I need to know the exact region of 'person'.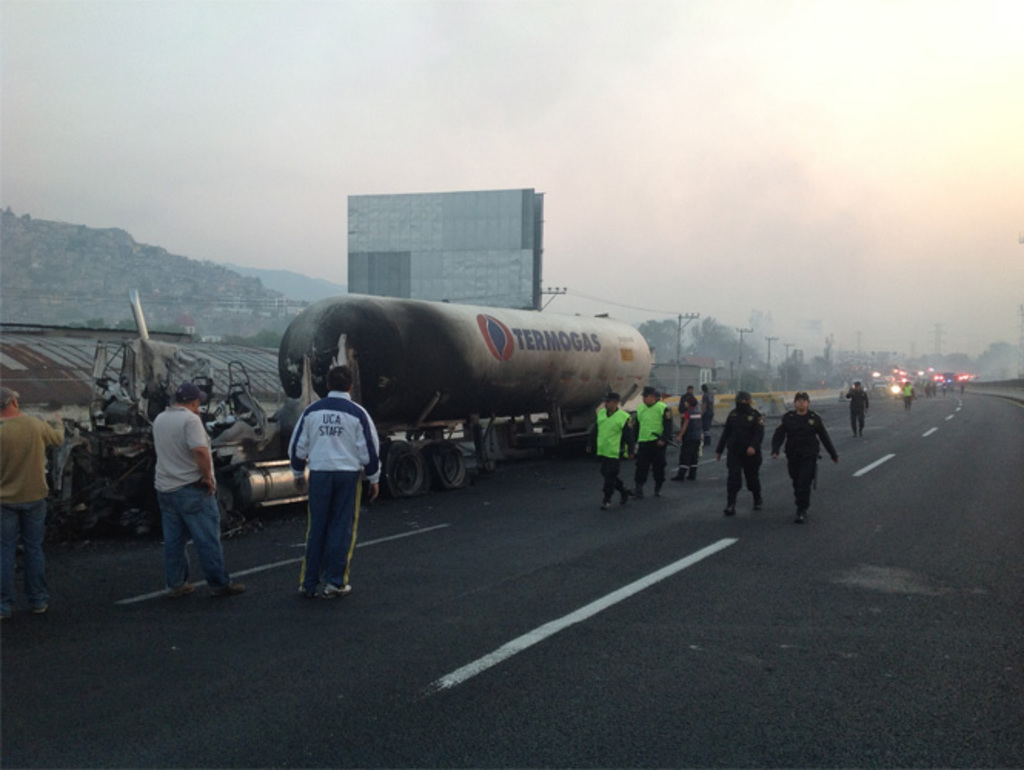
Region: <box>924,382,930,402</box>.
